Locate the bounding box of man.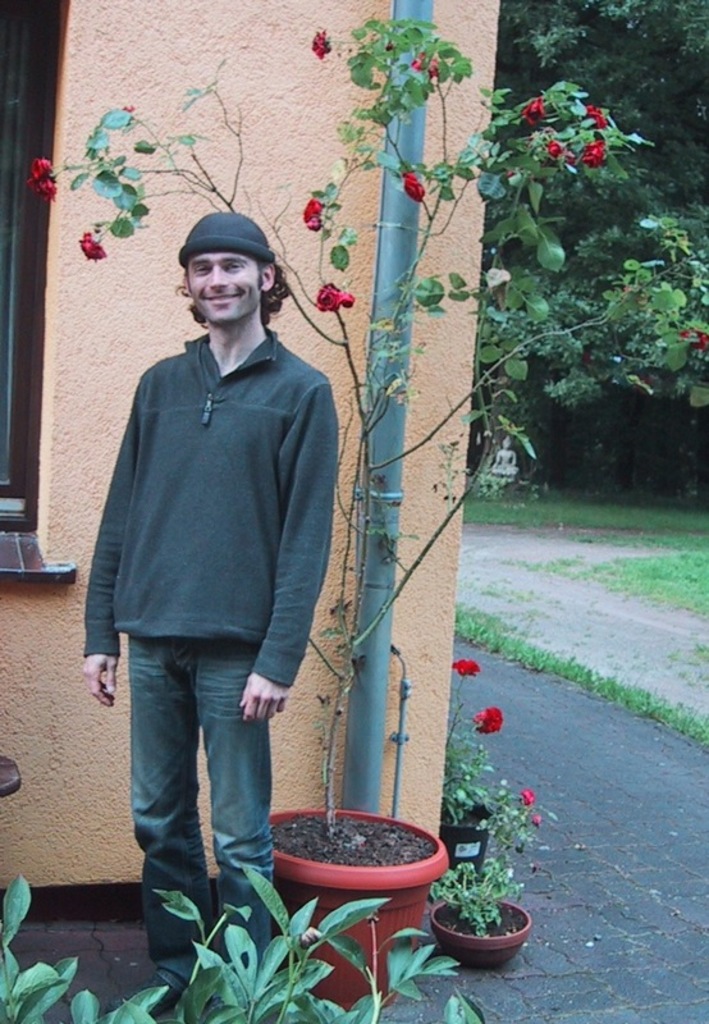
Bounding box: pyautogui.locateOnScreen(78, 197, 357, 936).
